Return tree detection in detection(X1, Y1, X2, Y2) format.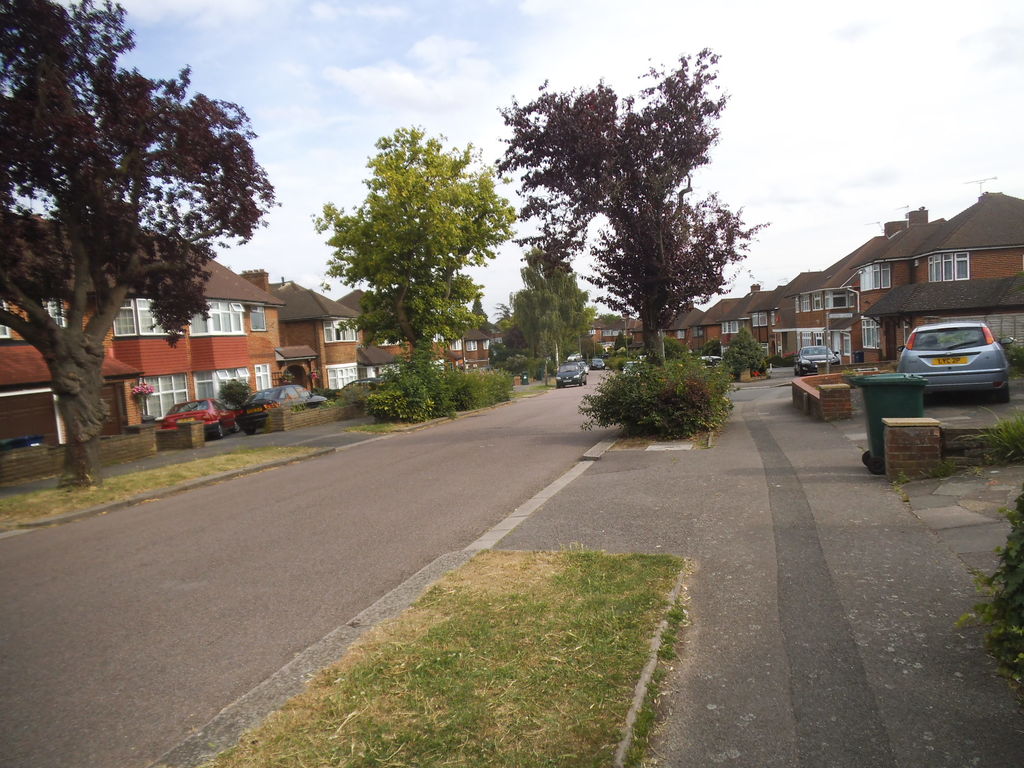
detection(490, 241, 603, 381).
